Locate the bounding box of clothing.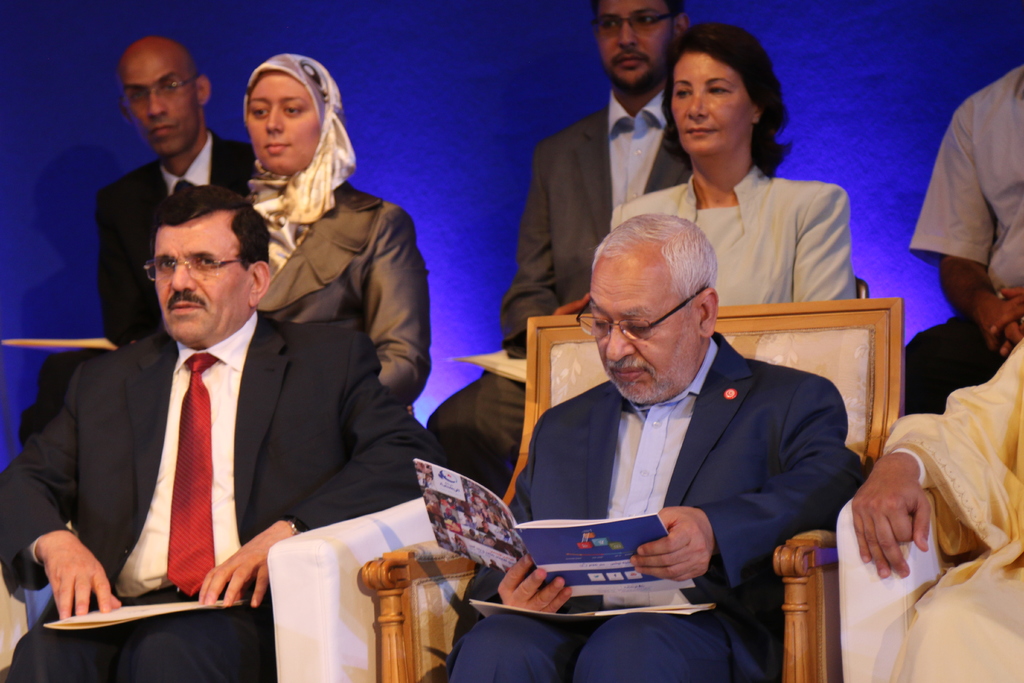
Bounding box: 250,178,430,418.
